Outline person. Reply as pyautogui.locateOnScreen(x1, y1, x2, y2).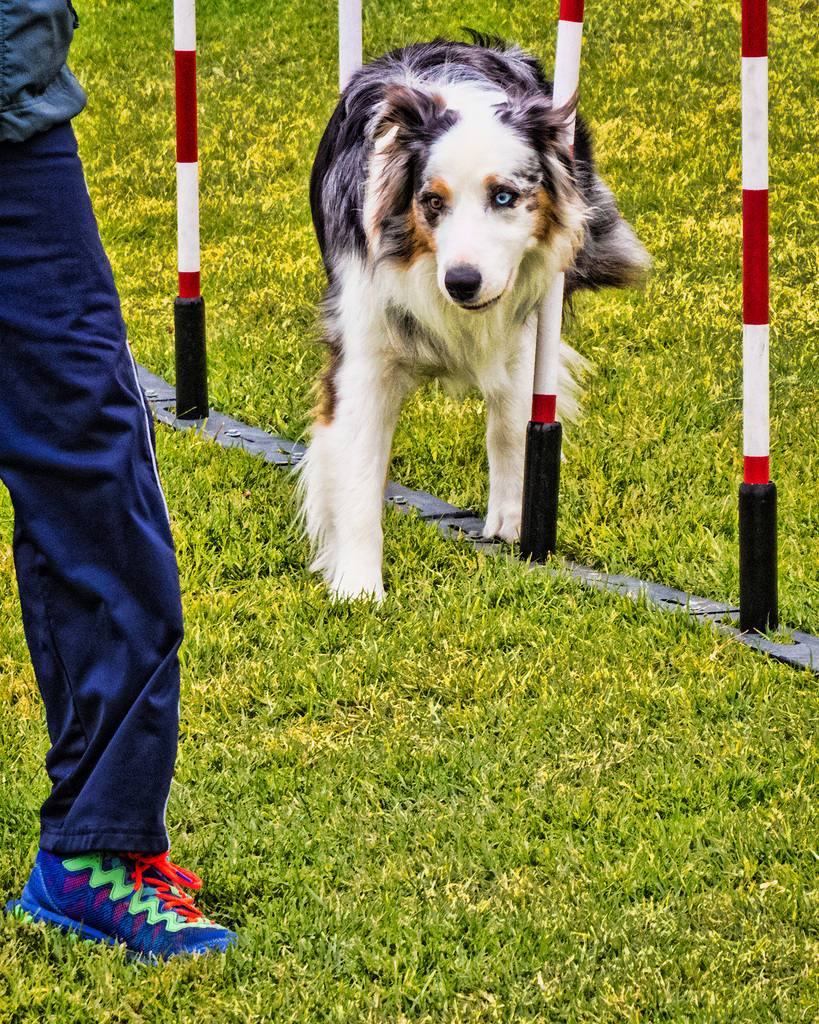
pyautogui.locateOnScreen(0, 0, 258, 969).
